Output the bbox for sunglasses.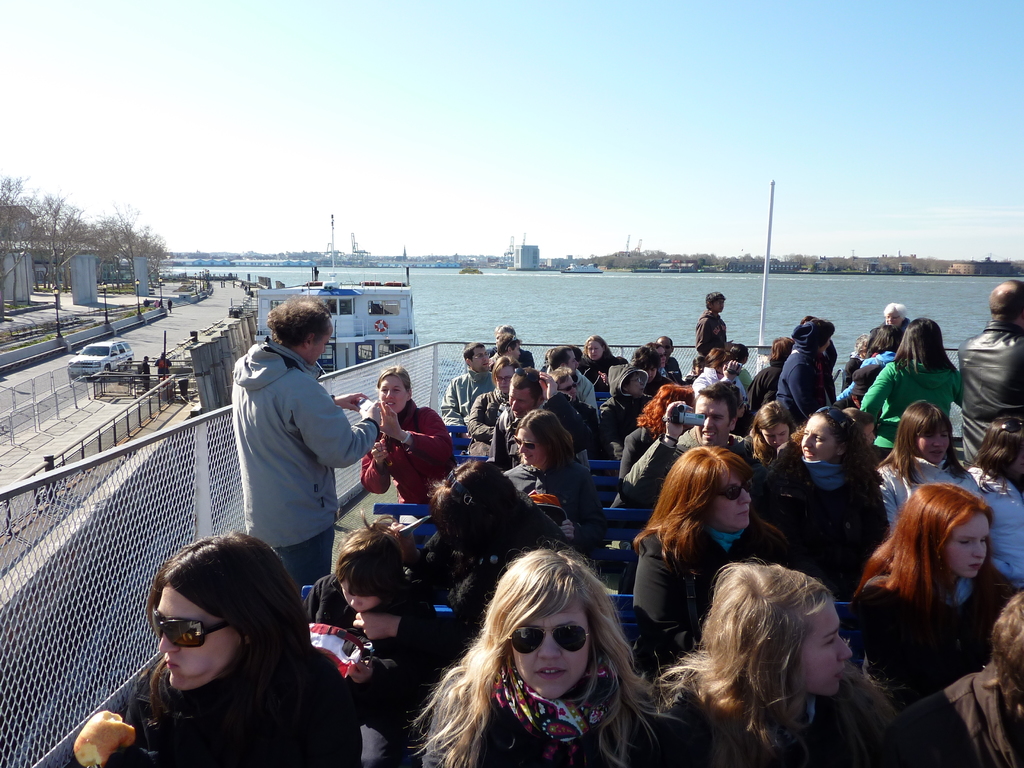
select_region(149, 611, 232, 647).
